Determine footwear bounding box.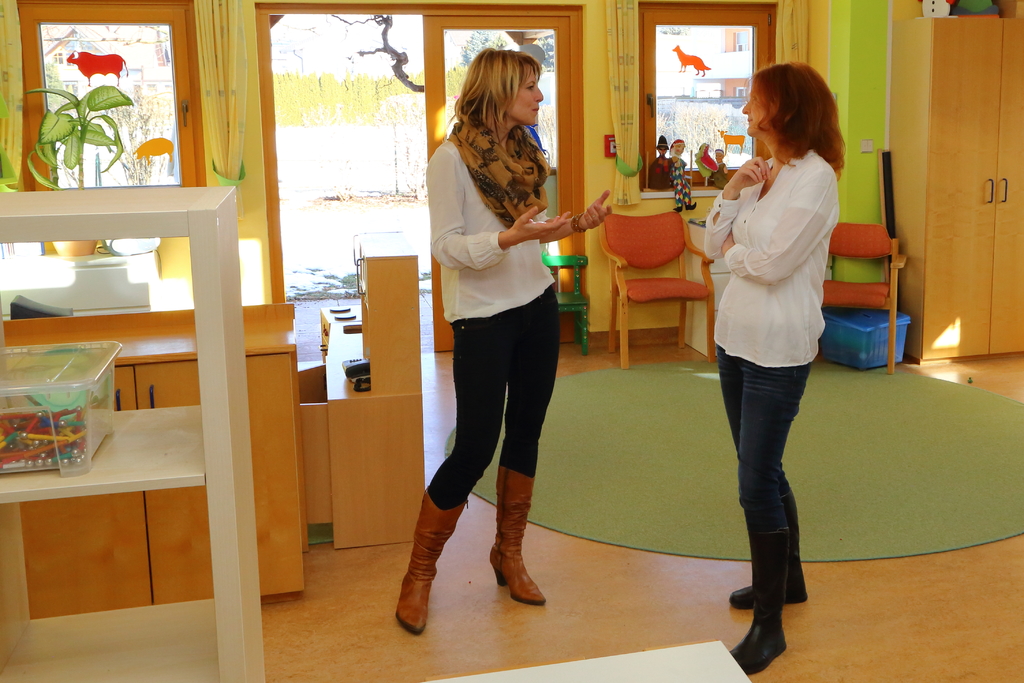
Determined: <box>730,504,791,679</box>.
